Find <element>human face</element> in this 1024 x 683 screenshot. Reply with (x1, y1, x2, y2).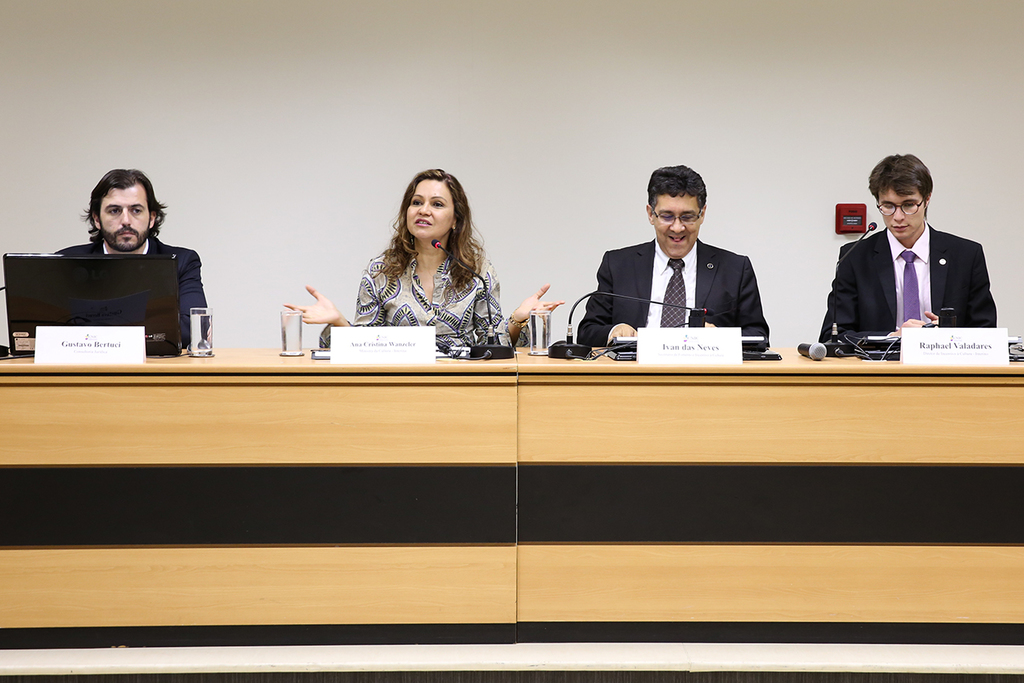
(97, 184, 147, 245).
